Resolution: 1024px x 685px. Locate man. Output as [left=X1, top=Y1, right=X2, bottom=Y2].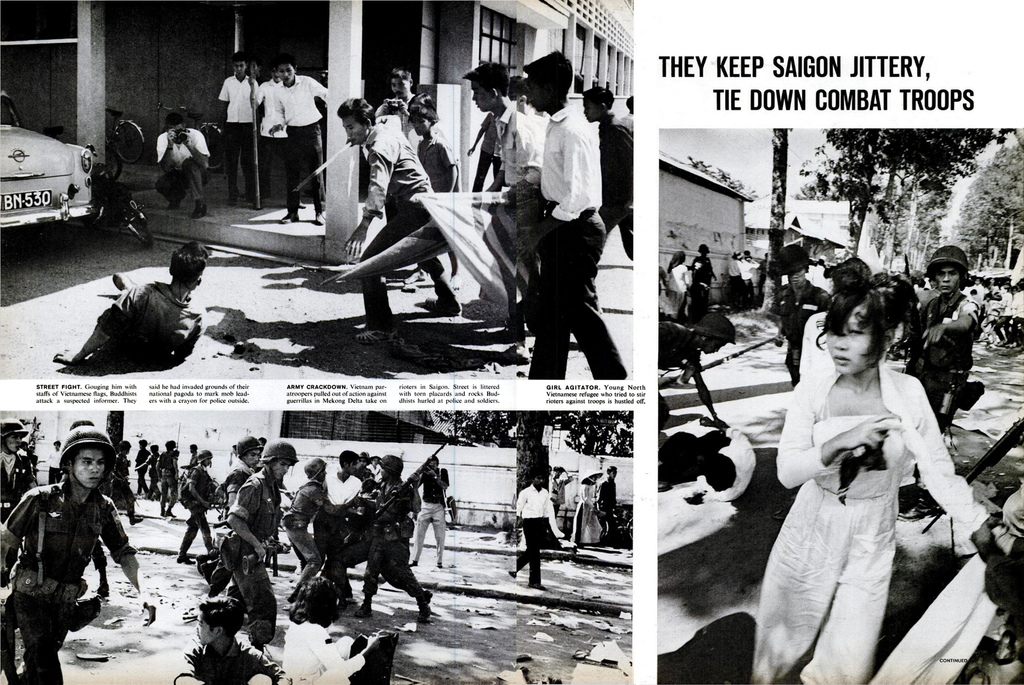
[left=409, top=451, right=446, bottom=569].
